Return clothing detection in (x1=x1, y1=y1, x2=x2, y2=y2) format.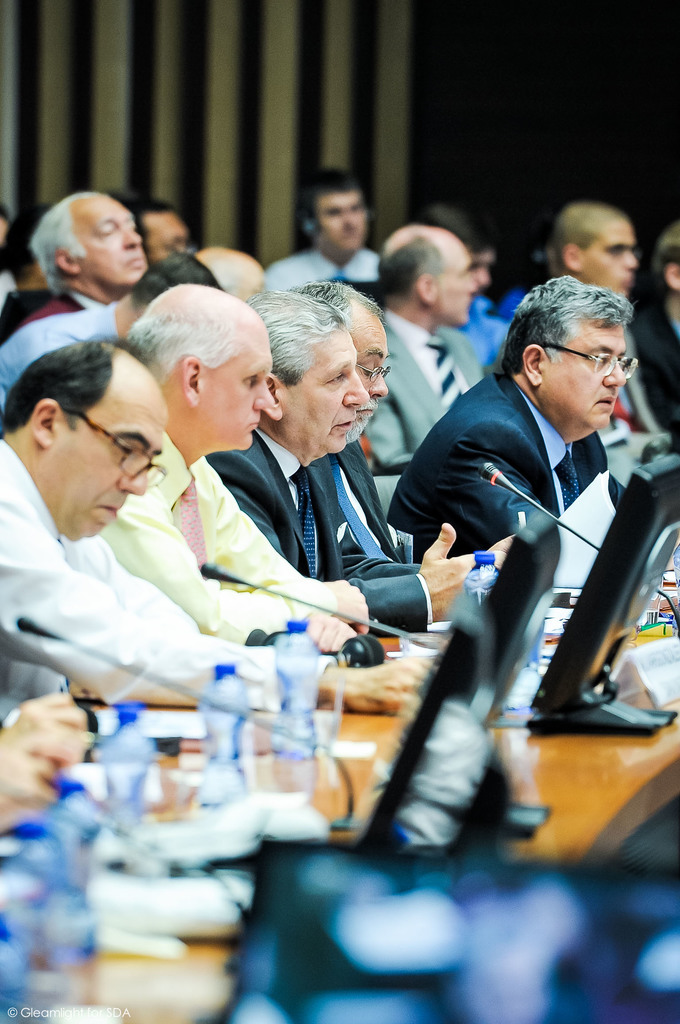
(x1=385, y1=374, x2=629, y2=565).
